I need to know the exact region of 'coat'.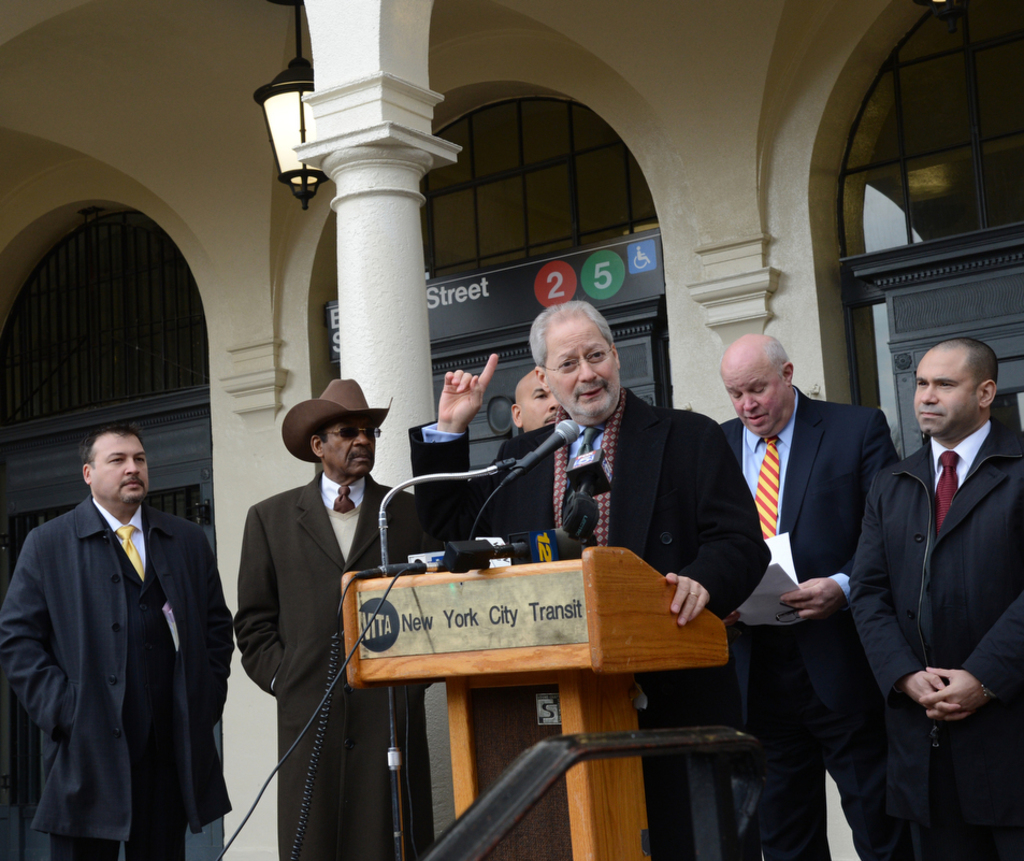
Region: detection(853, 427, 1023, 855).
